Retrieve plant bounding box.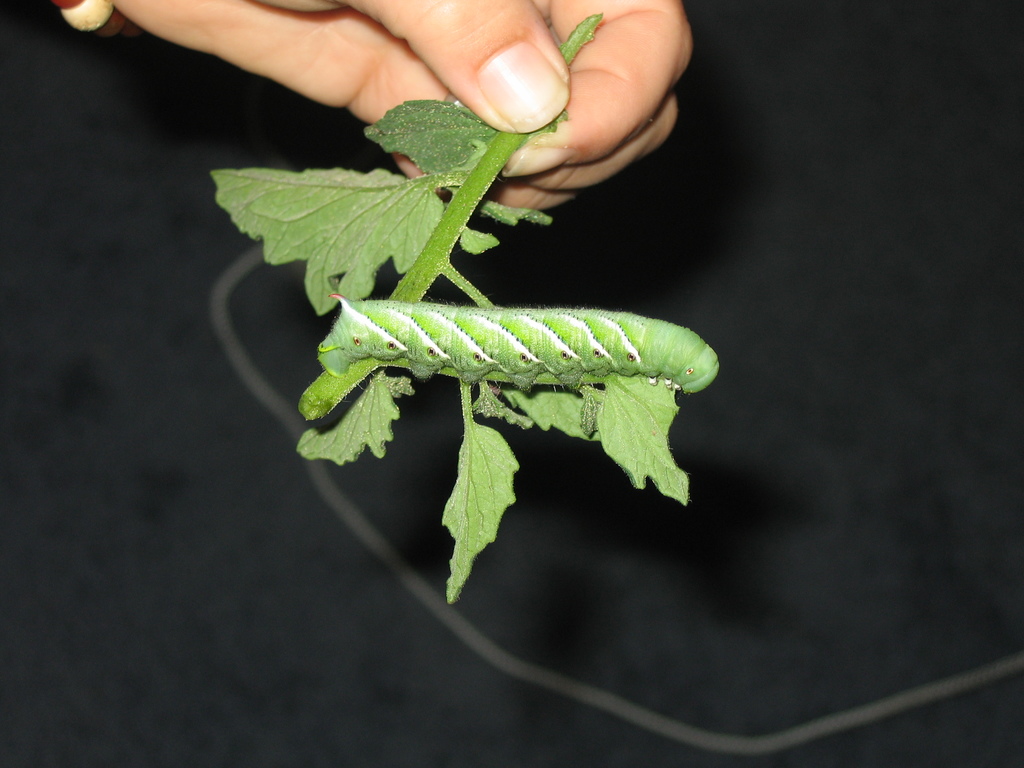
Bounding box: 210, 4, 691, 610.
